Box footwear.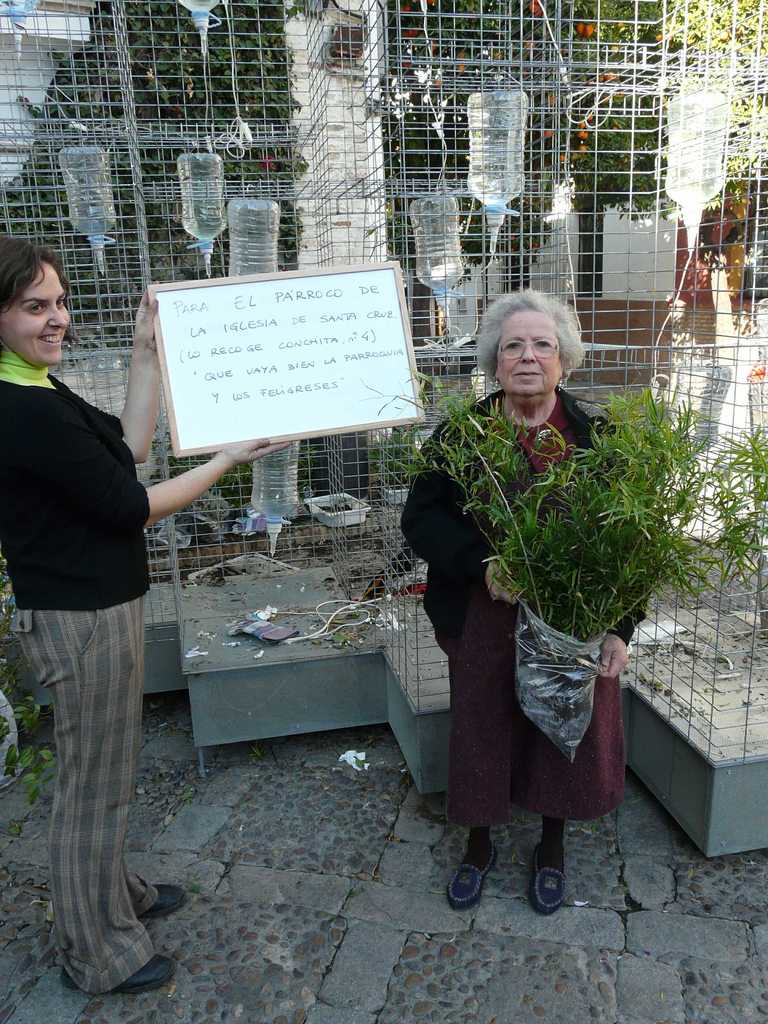
[67,957,170,987].
